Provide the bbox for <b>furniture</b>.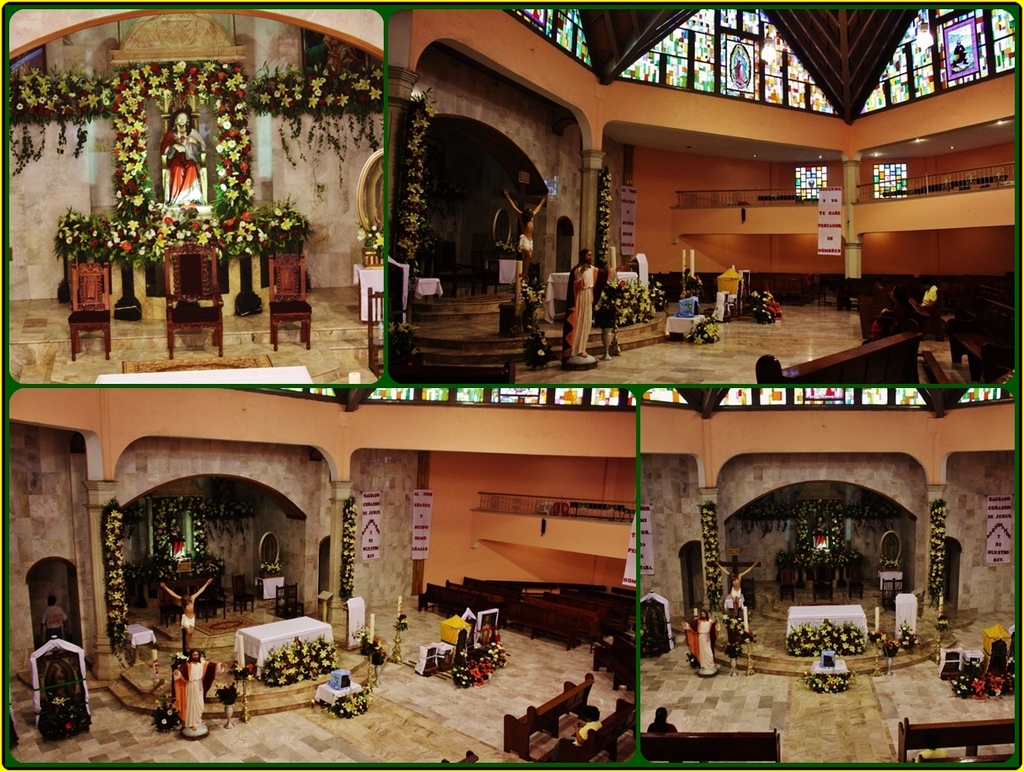
64/253/110/358.
